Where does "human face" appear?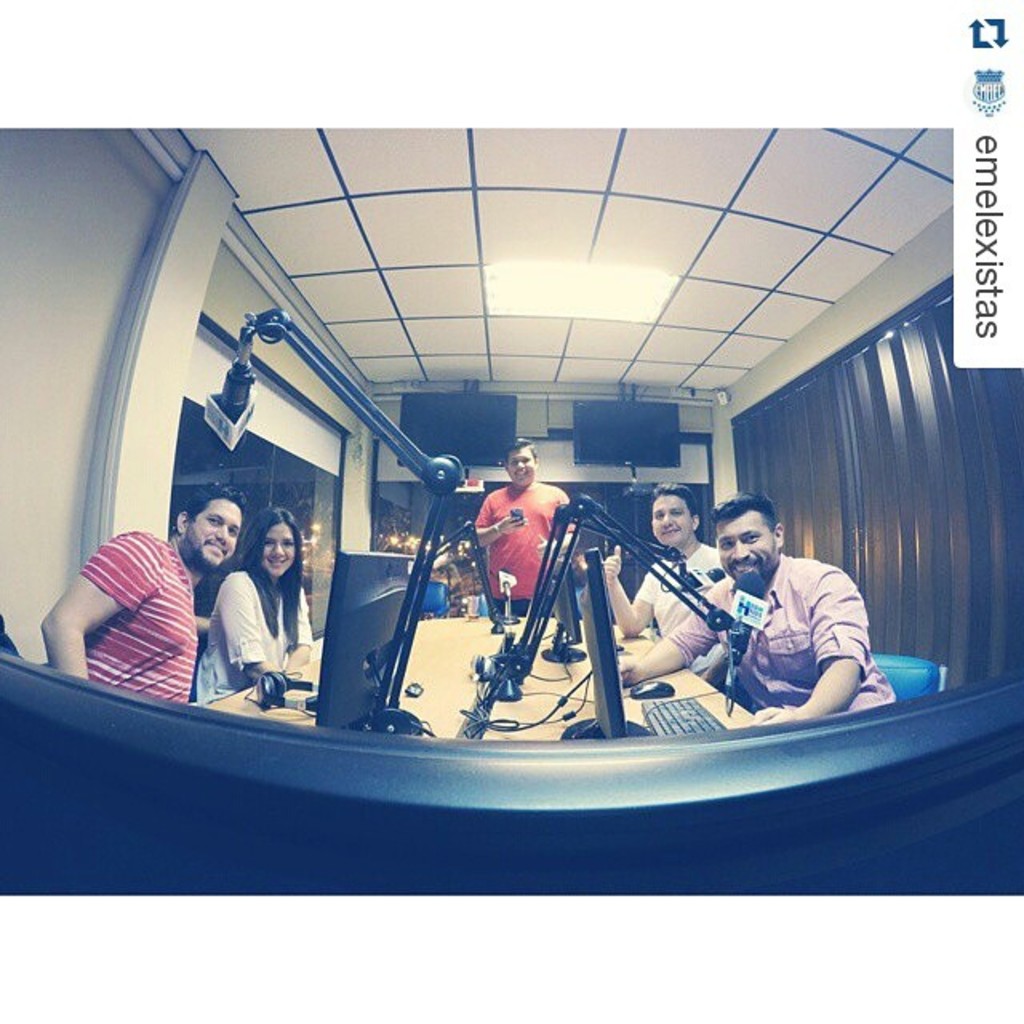
Appears at (507, 446, 531, 483).
